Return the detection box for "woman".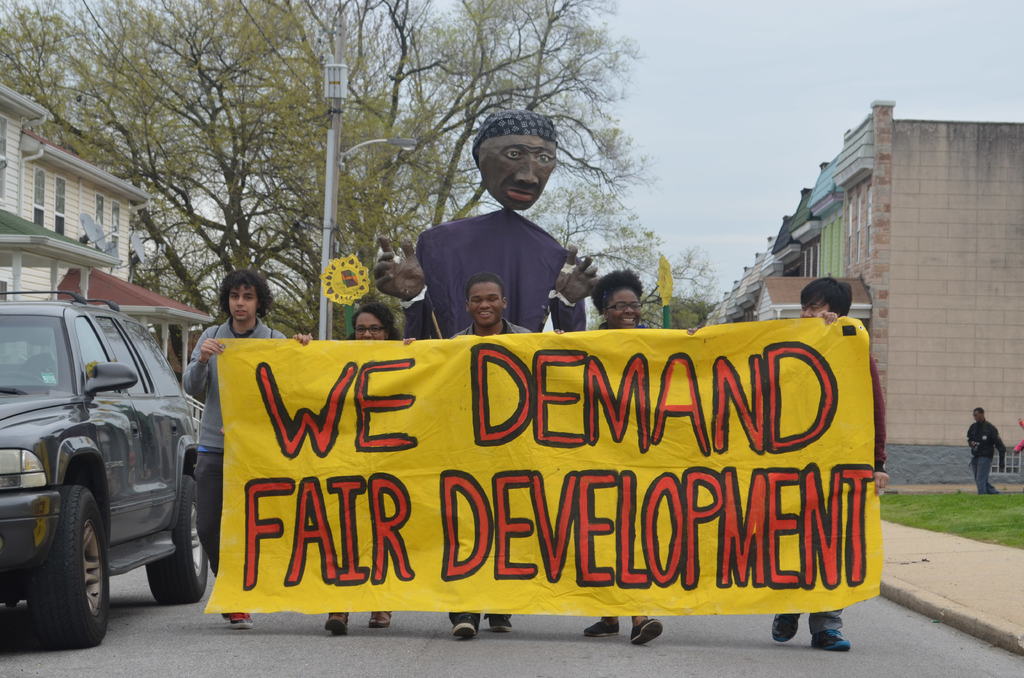
locate(326, 303, 414, 642).
